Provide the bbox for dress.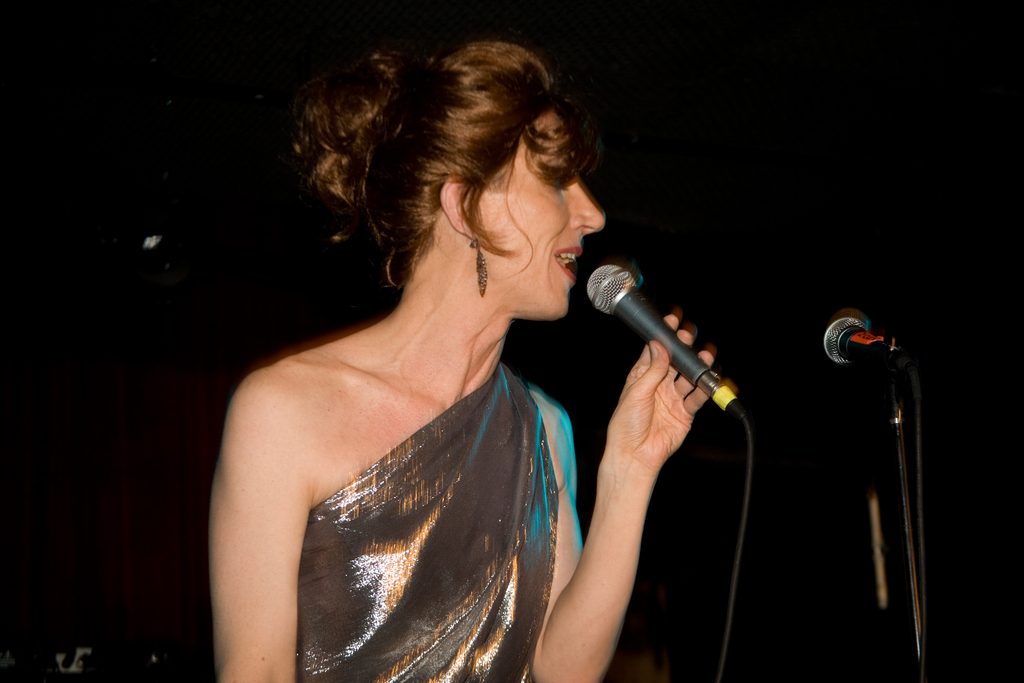
x1=298 y1=363 x2=560 y2=682.
